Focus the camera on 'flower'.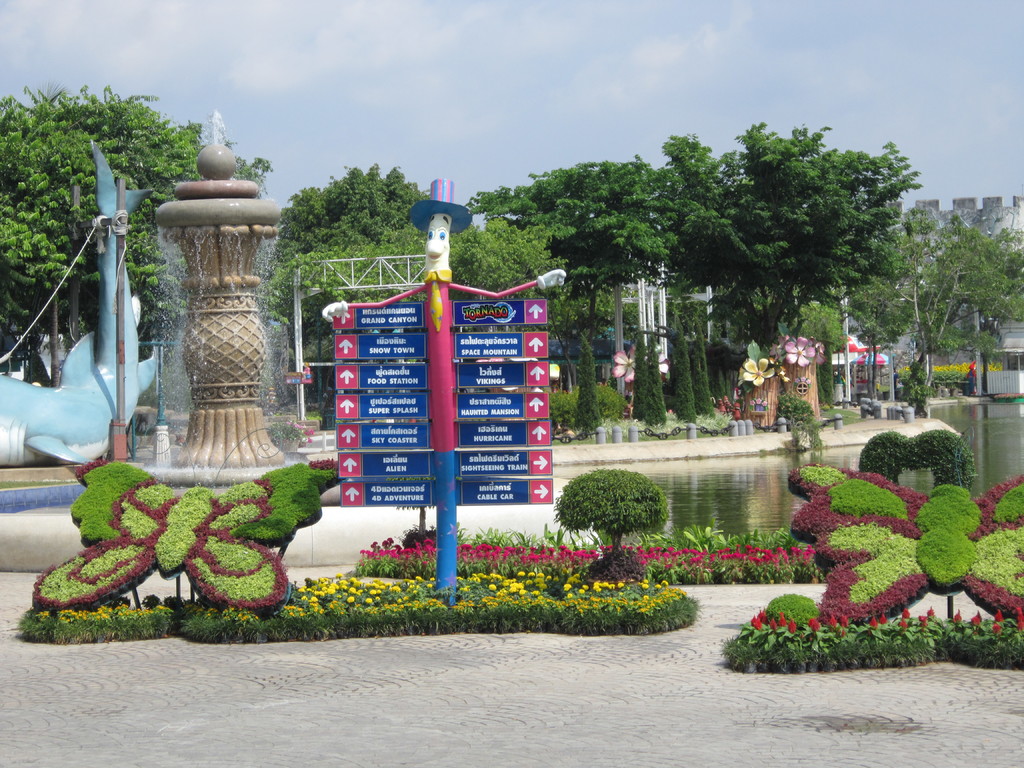
Focus region: box(611, 343, 636, 383).
